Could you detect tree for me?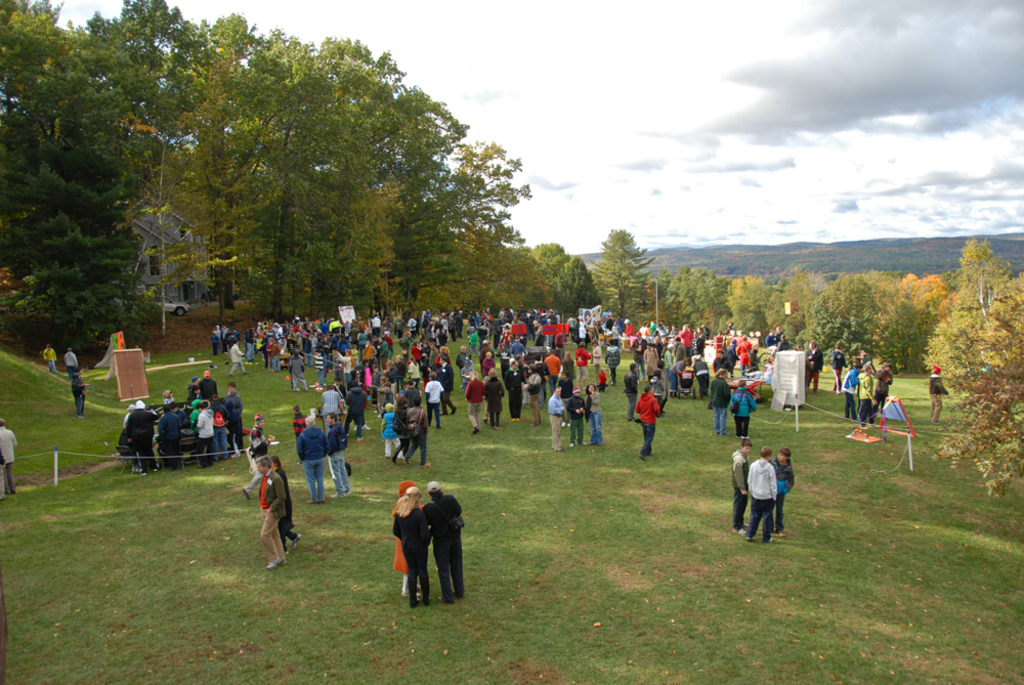
Detection result: x1=880, y1=269, x2=937, y2=330.
